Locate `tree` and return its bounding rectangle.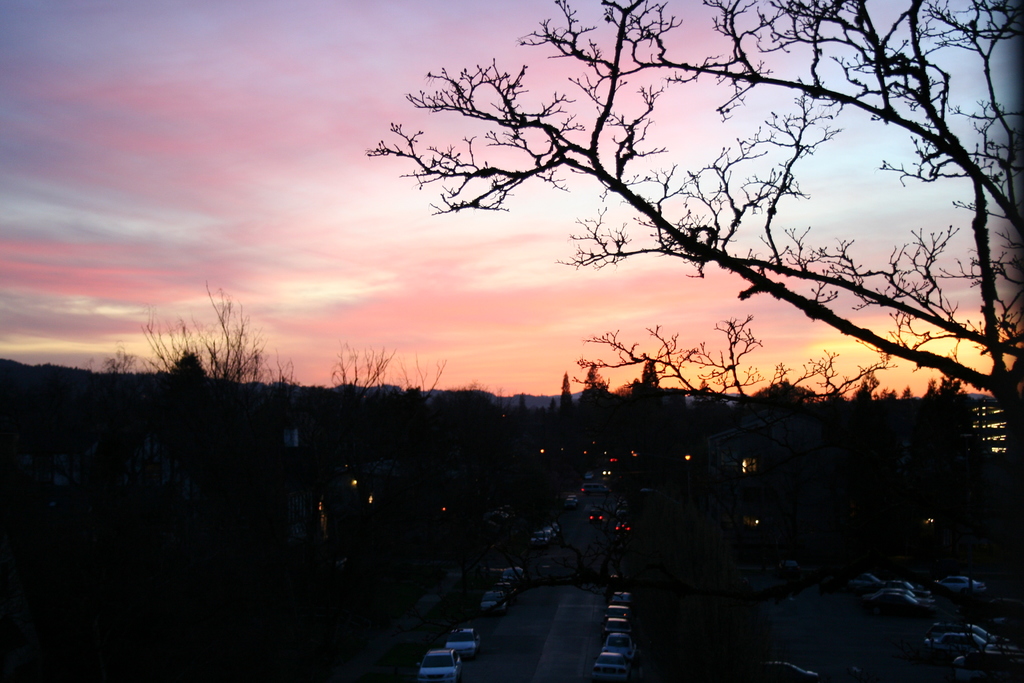
<region>882, 390, 899, 402</region>.
